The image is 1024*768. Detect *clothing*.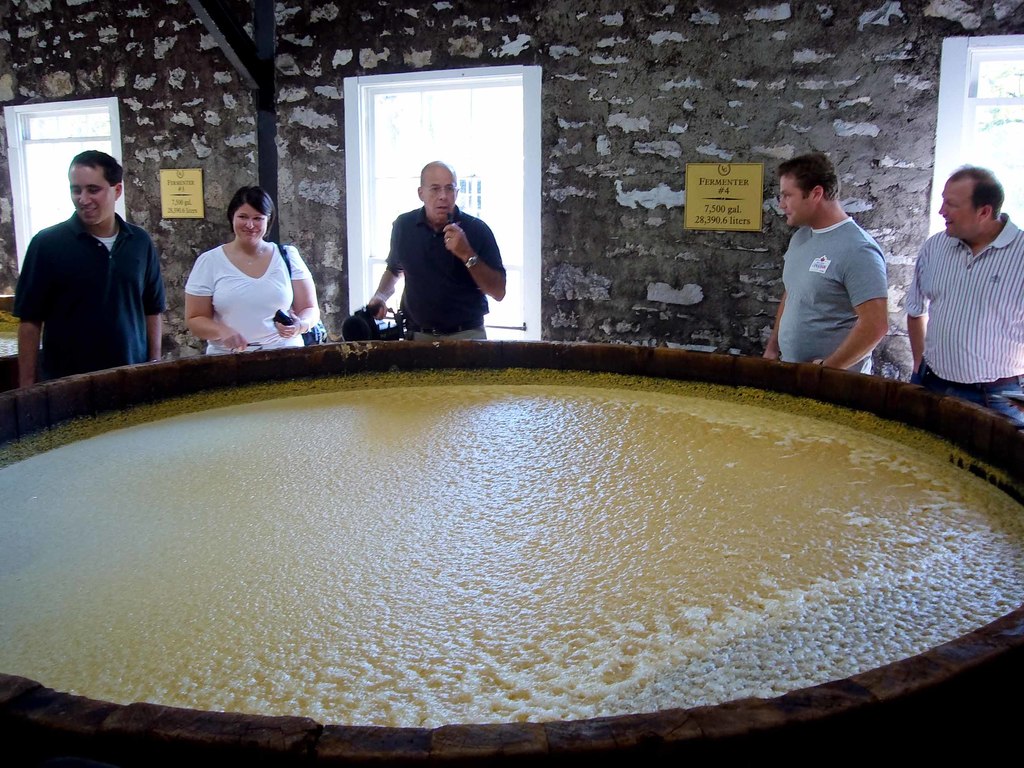
Detection: {"x1": 778, "y1": 213, "x2": 892, "y2": 368}.
